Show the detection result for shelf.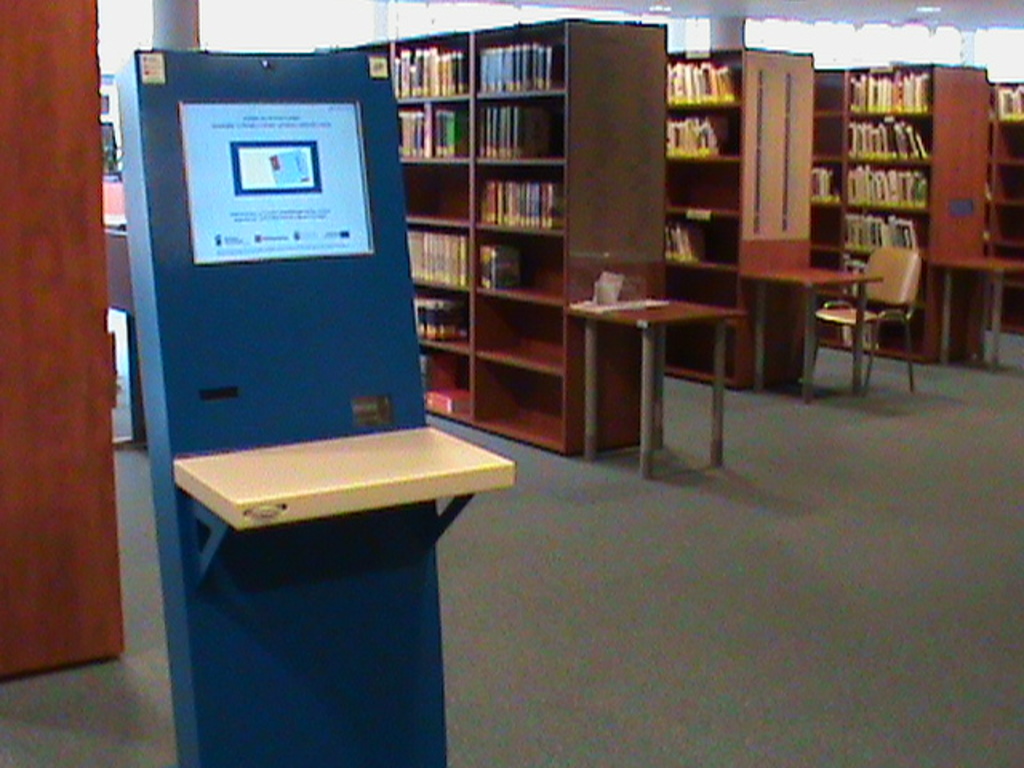
Rect(365, 21, 565, 461).
